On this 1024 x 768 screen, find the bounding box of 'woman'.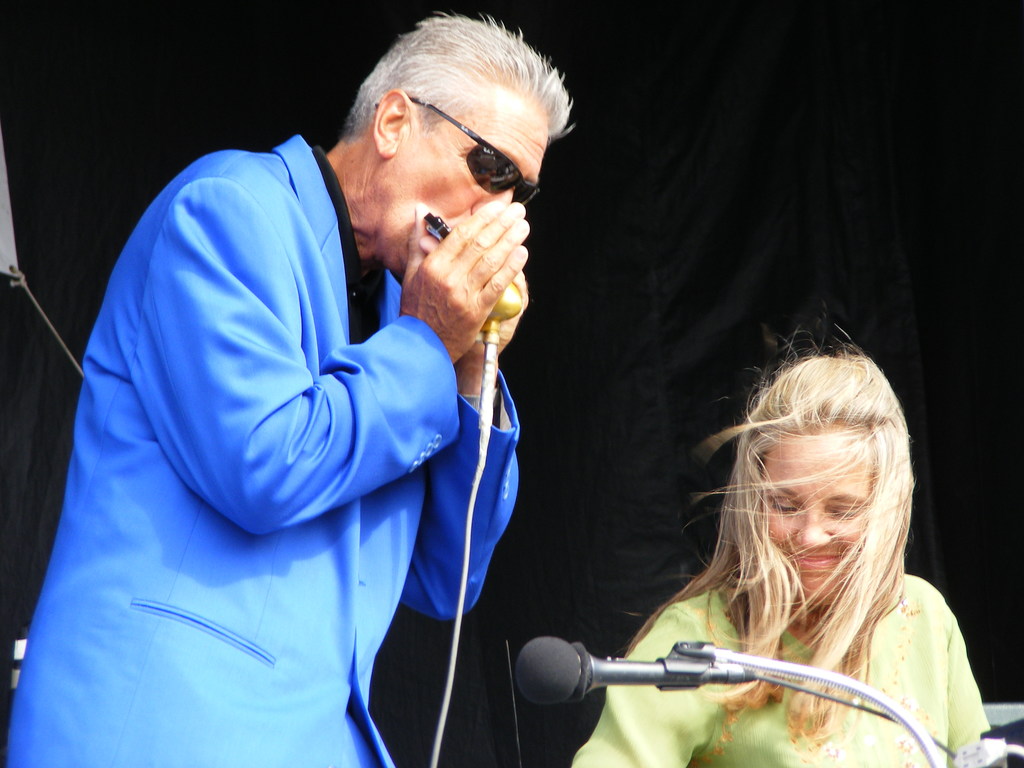
Bounding box: [564, 319, 1001, 764].
